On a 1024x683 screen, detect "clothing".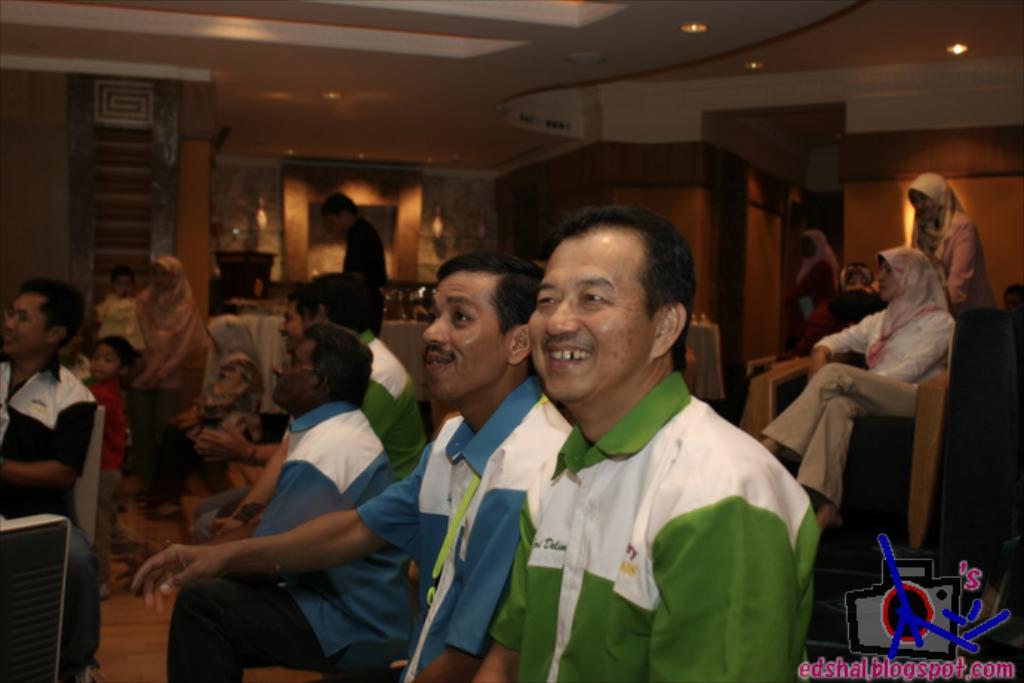
{"left": 396, "top": 366, "right": 550, "bottom": 674}.
